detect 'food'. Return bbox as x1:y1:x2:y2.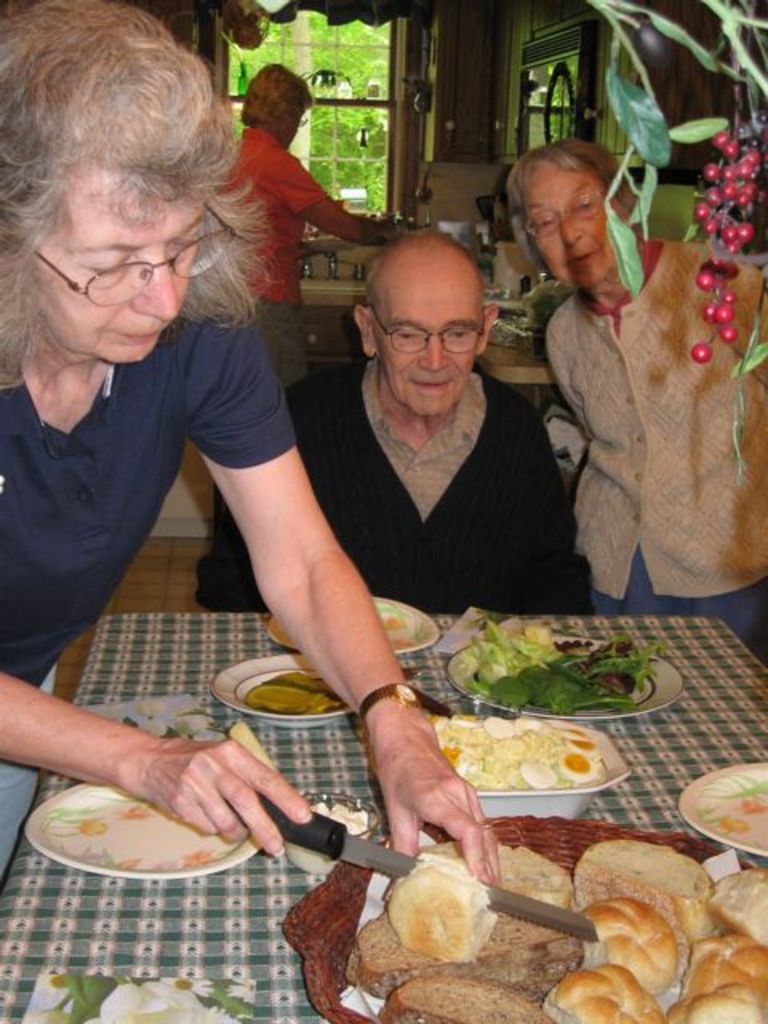
245:669:336:714.
